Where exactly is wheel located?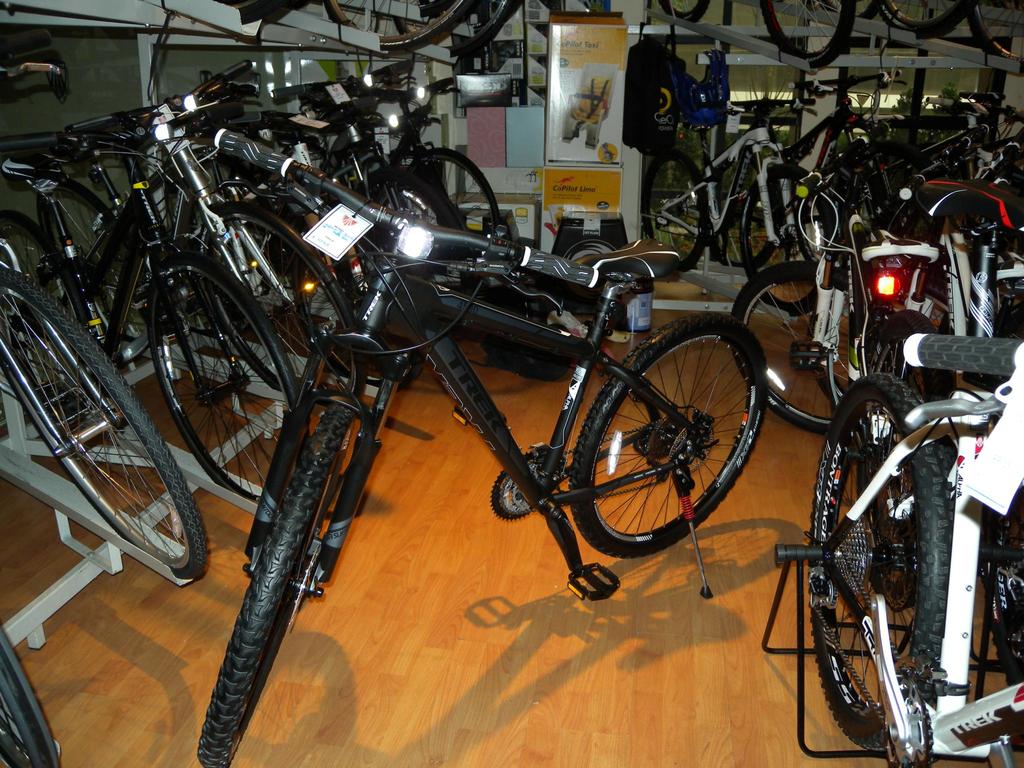
Its bounding box is select_region(567, 315, 768, 557).
